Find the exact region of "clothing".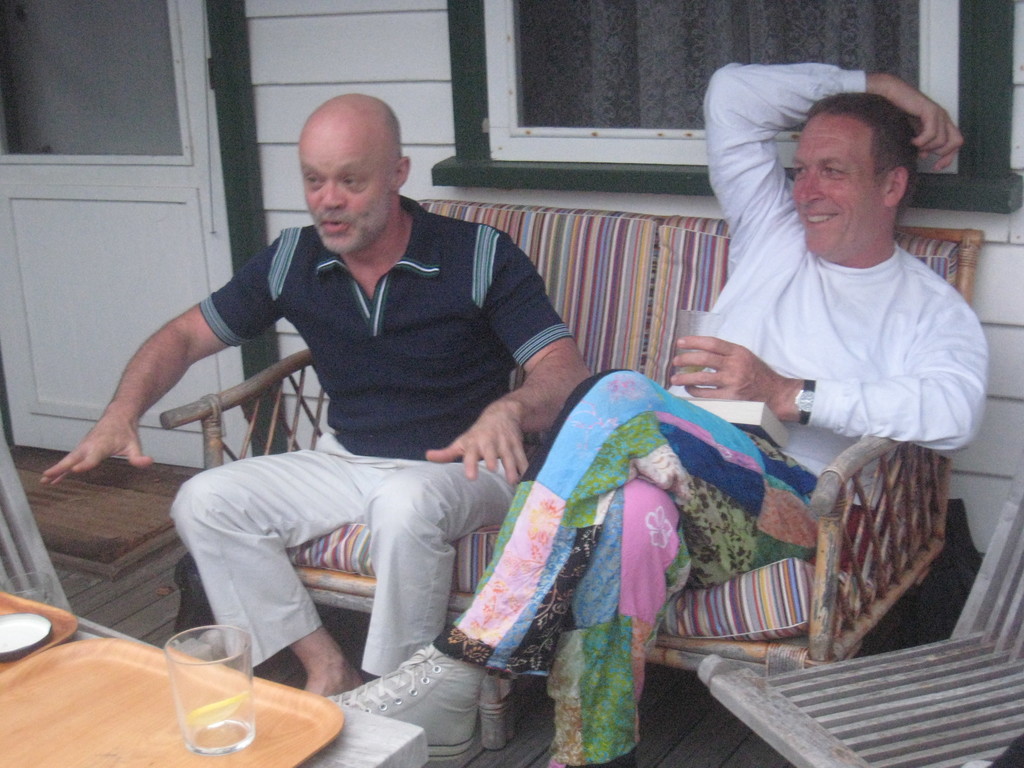
Exact region: 184 463 534 683.
